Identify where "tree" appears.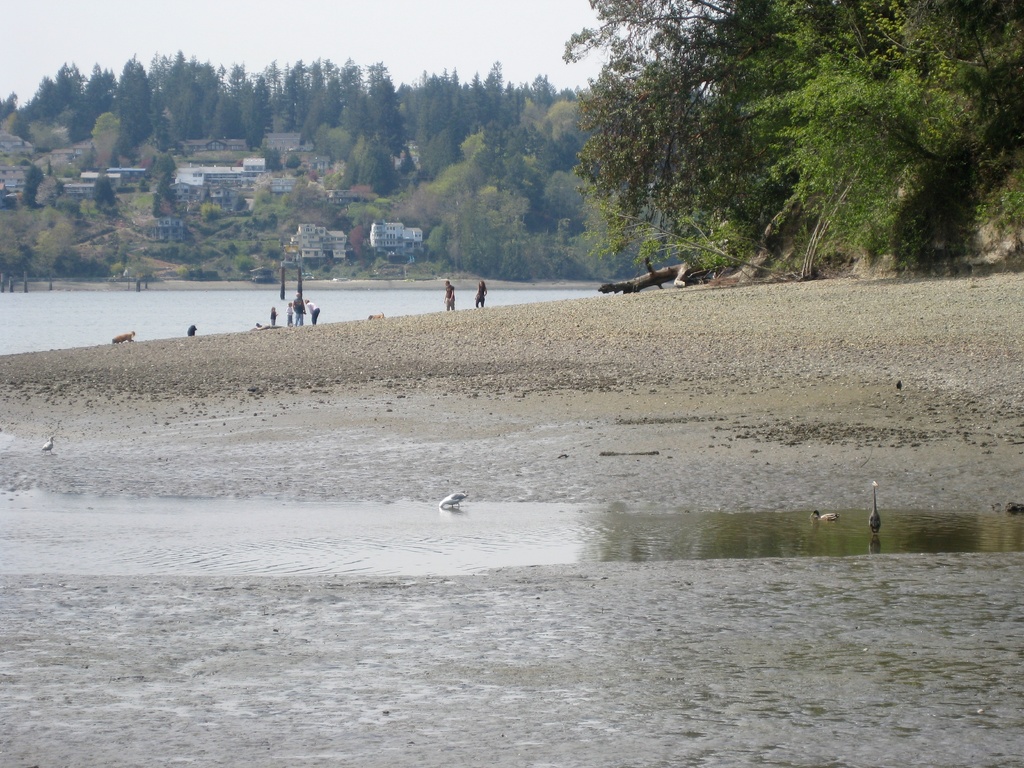
Appears at <box>91,178,122,214</box>.
